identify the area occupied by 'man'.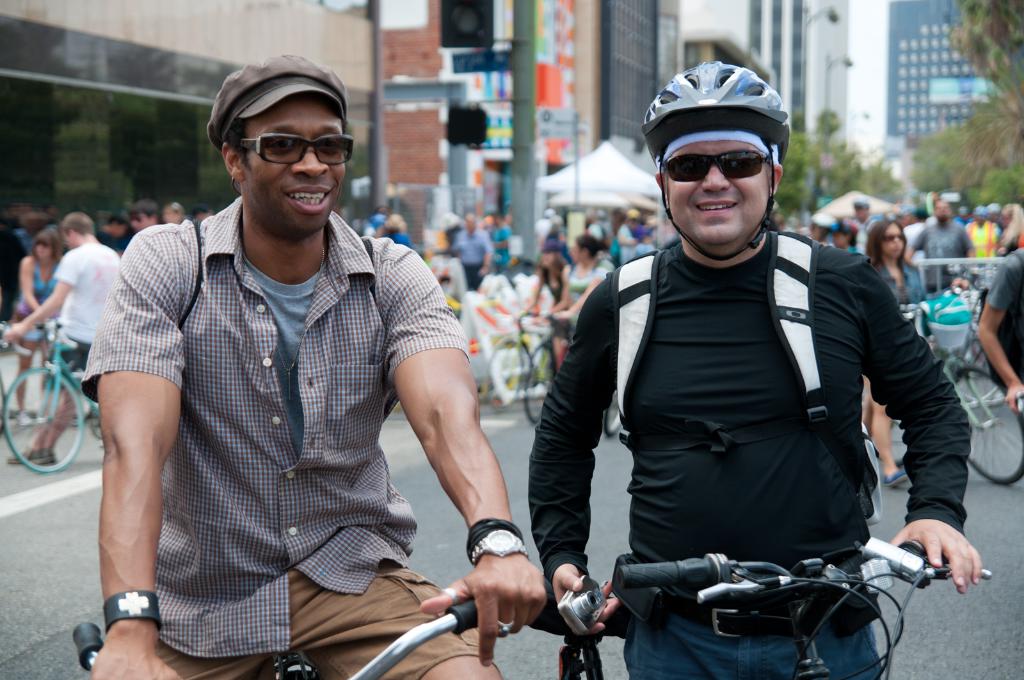
Area: pyautogui.locateOnScreen(132, 202, 157, 238).
